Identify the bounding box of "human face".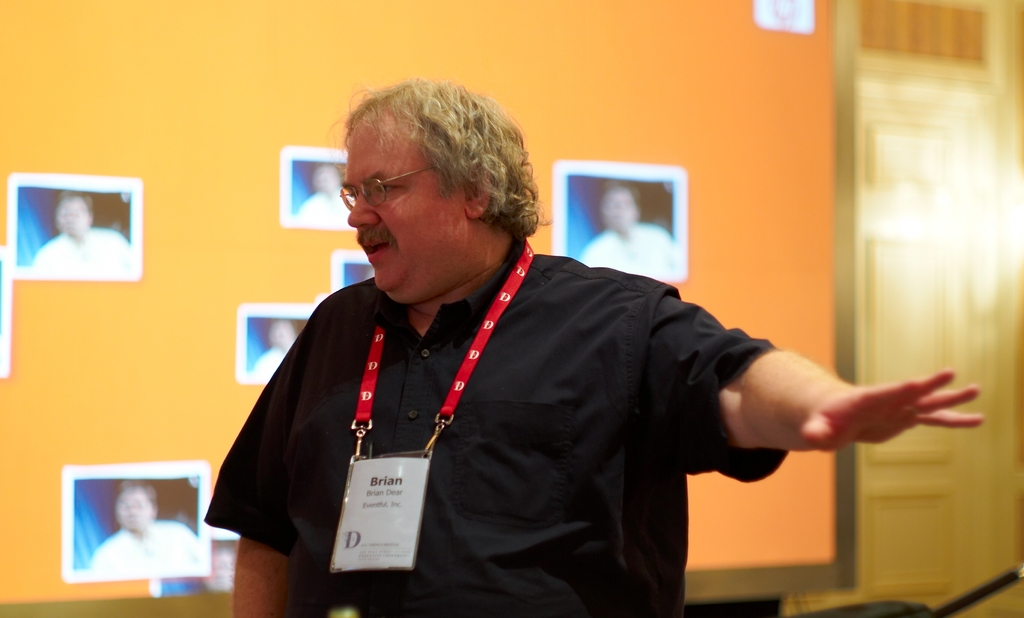
(left=58, top=193, right=90, bottom=235).
